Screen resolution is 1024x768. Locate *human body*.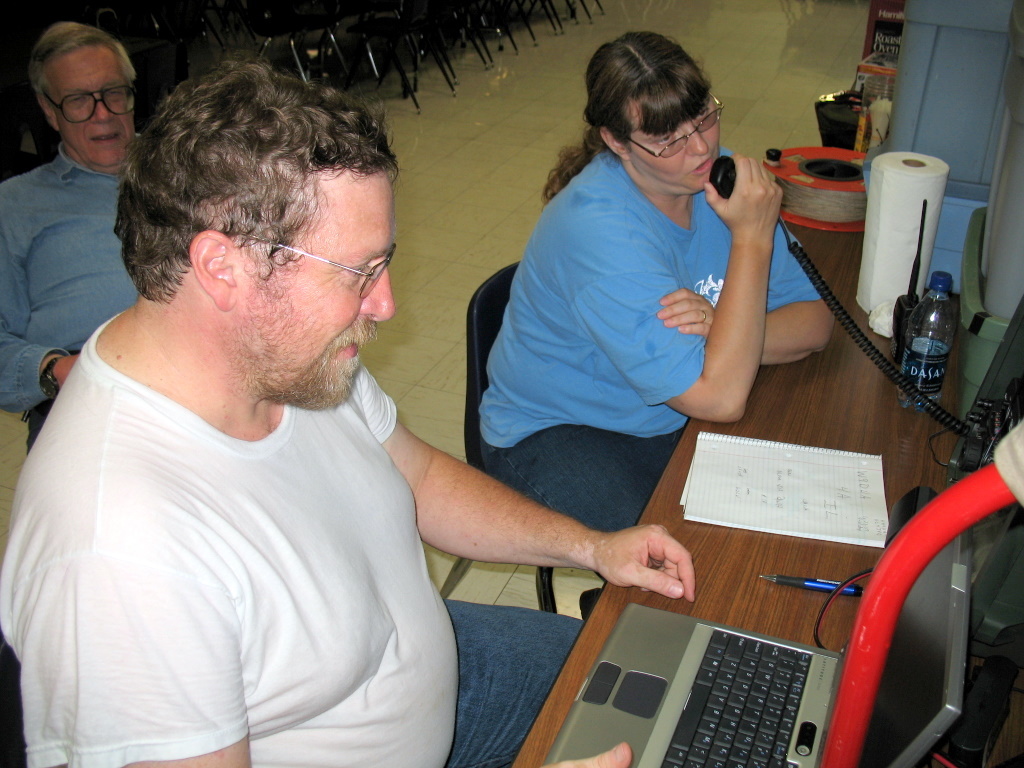
{"x1": 0, "y1": 16, "x2": 142, "y2": 458}.
